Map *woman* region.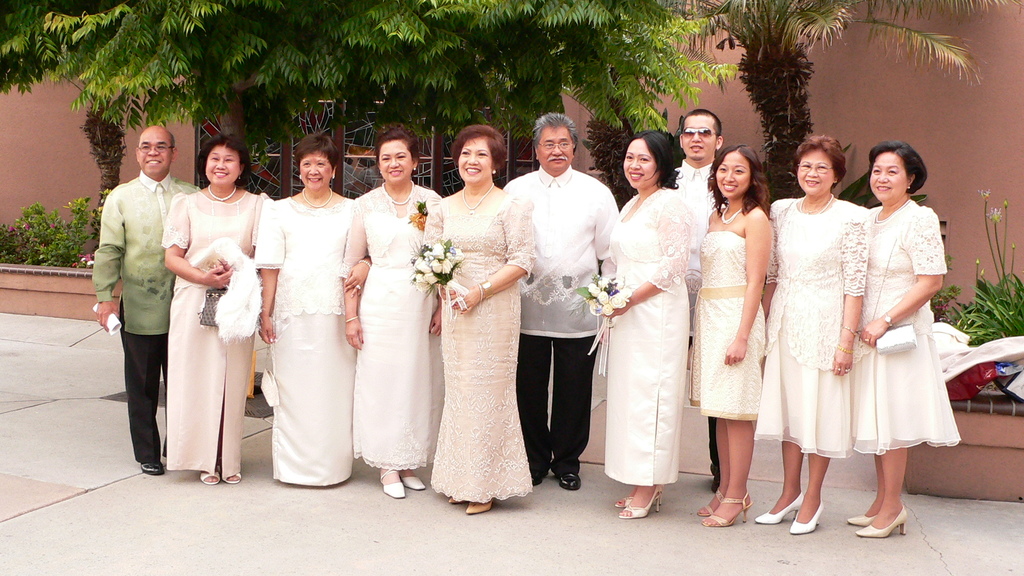
Mapped to crop(425, 124, 540, 516).
